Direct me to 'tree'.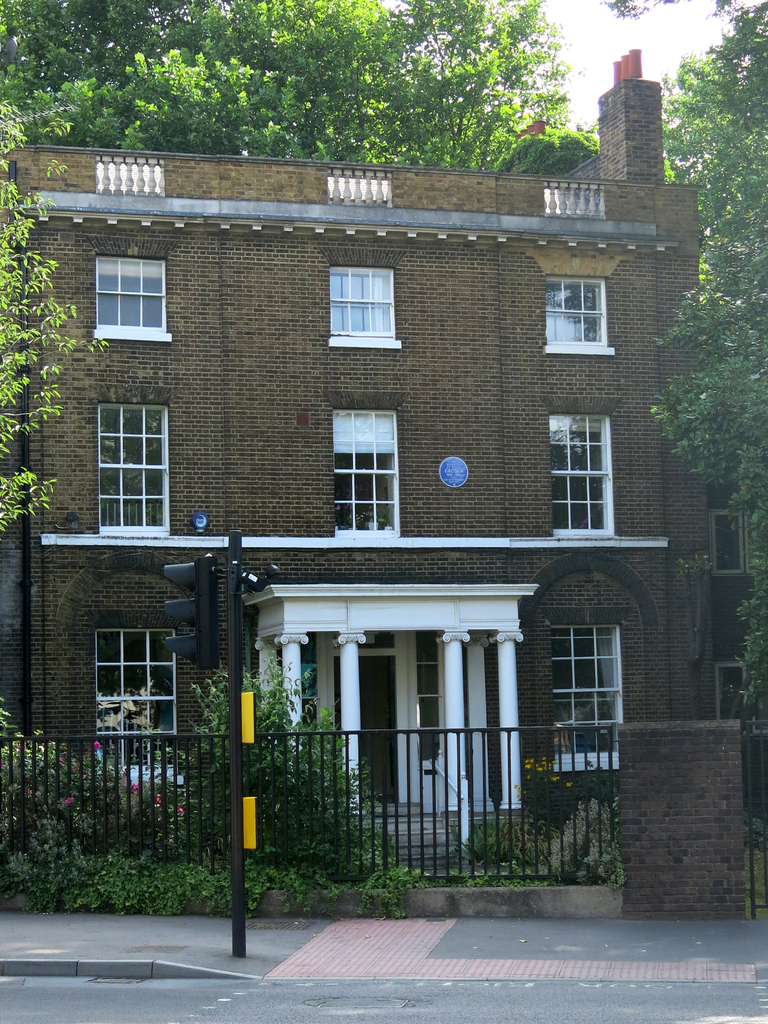
Direction: 0,0,723,227.
